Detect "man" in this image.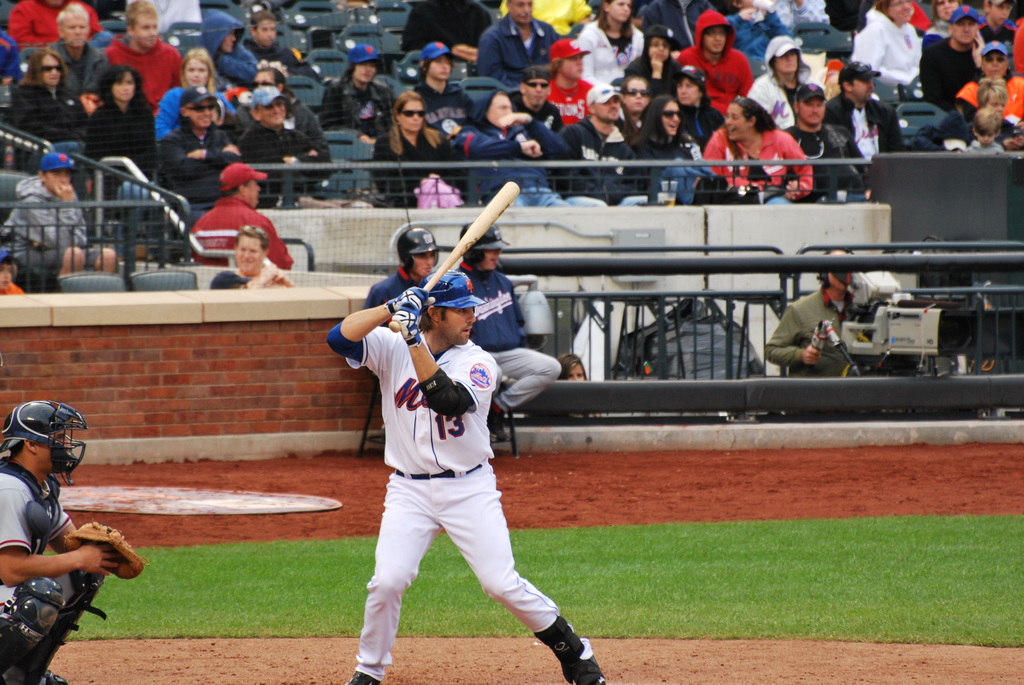
Detection: Rect(456, 220, 556, 423).
